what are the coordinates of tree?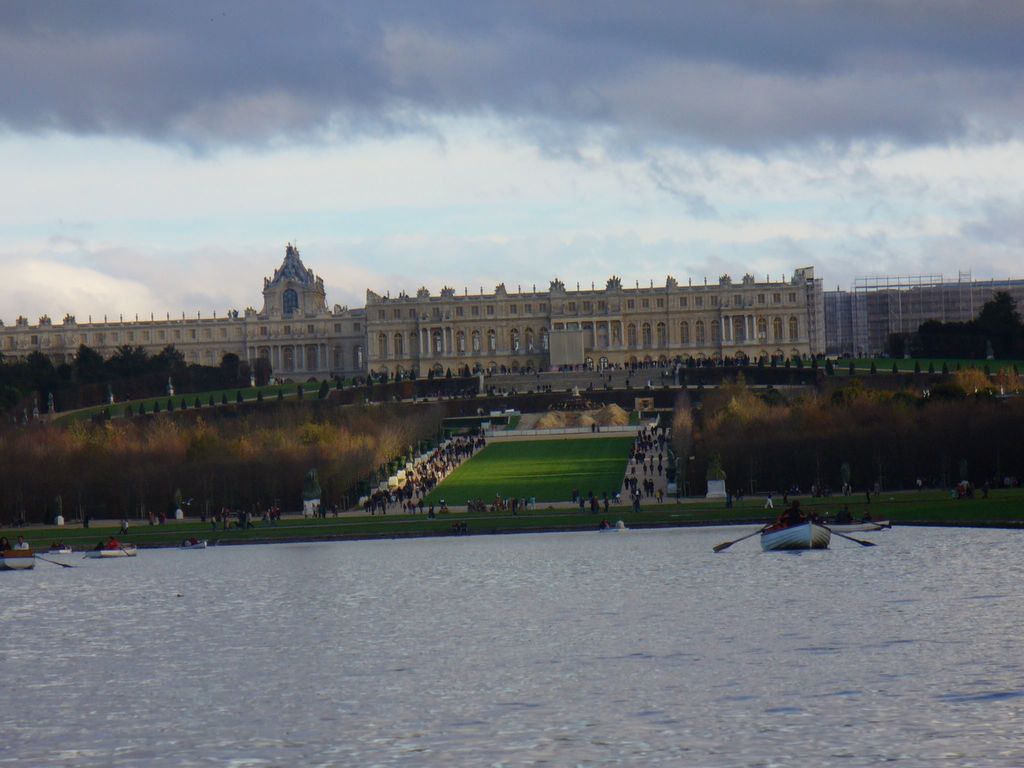
<box>277,390,287,402</box>.
